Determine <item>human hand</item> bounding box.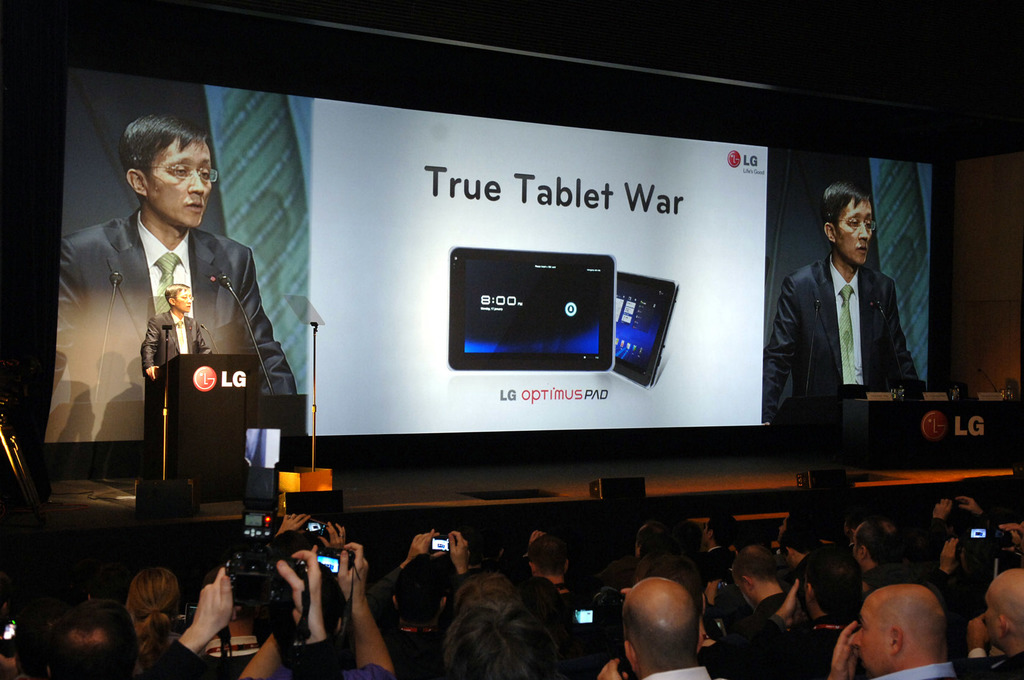
Determined: locate(276, 547, 323, 635).
